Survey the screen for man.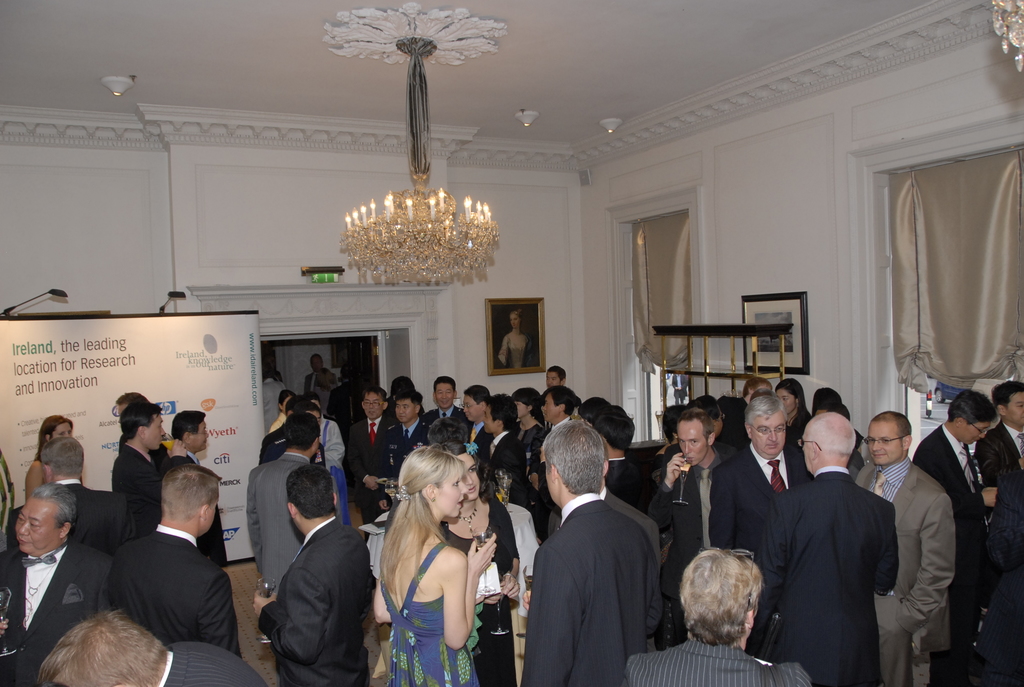
Survey found: [543, 365, 571, 404].
